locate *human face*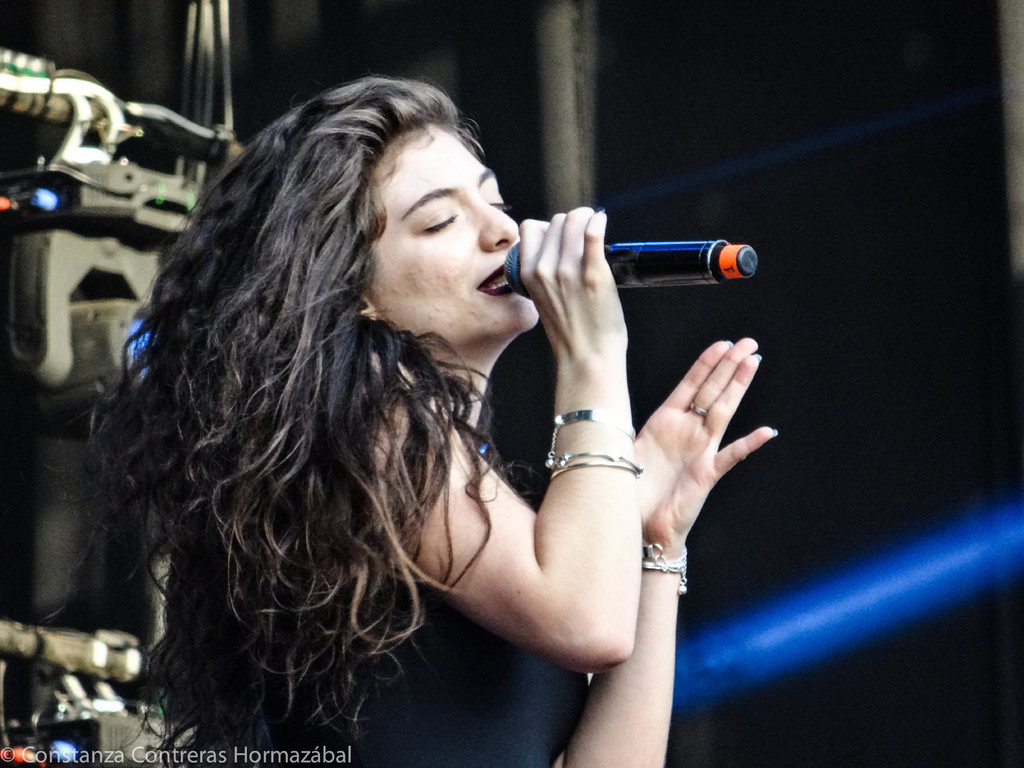
[x1=374, y1=131, x2=542, y2=332]
